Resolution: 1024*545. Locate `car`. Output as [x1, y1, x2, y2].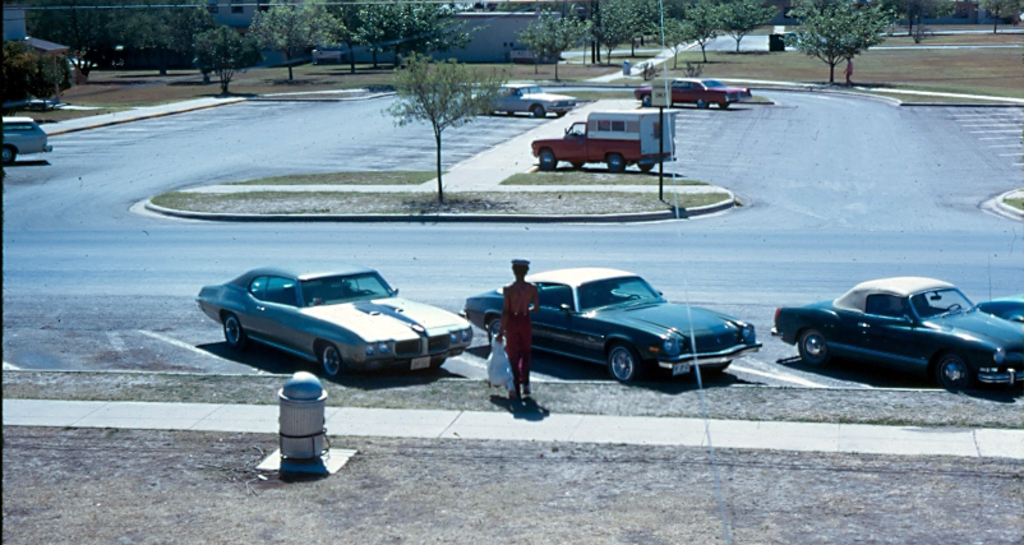
[194, 259, 470, 378].
